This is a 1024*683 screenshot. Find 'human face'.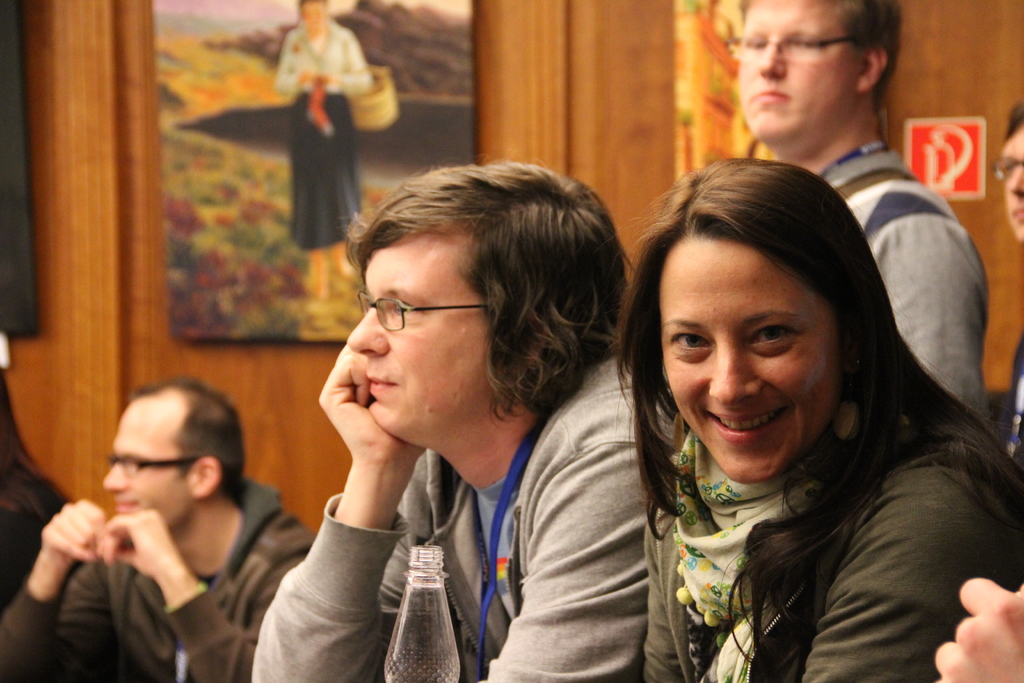
Bounding box: [left=660, top=238, right=838, bottom=481].
